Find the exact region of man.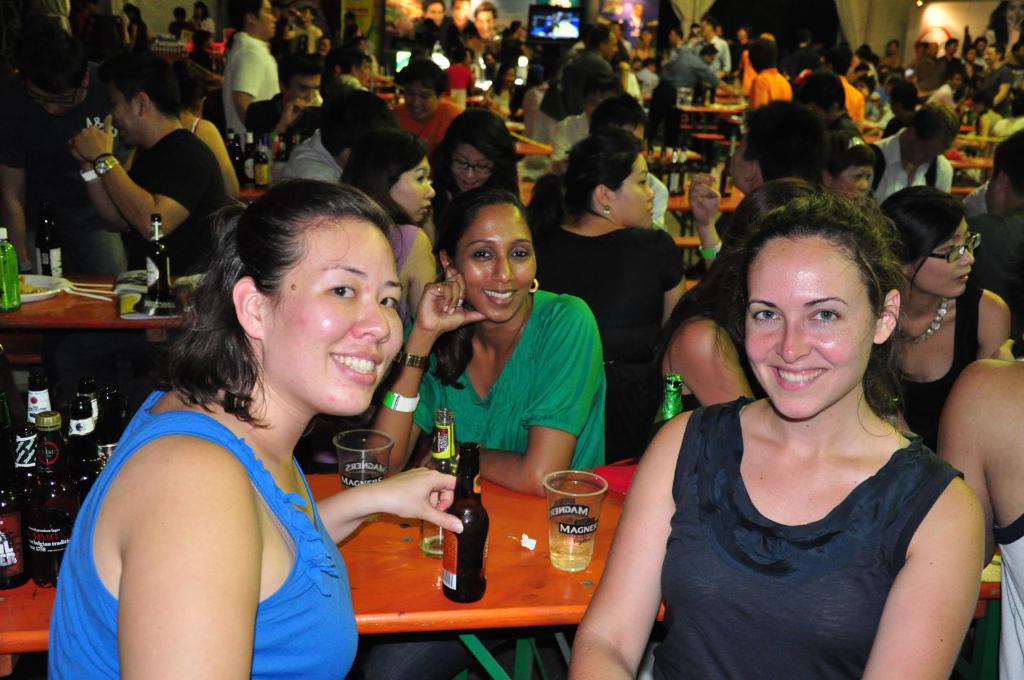
Exact region: 241:56:333:141.
